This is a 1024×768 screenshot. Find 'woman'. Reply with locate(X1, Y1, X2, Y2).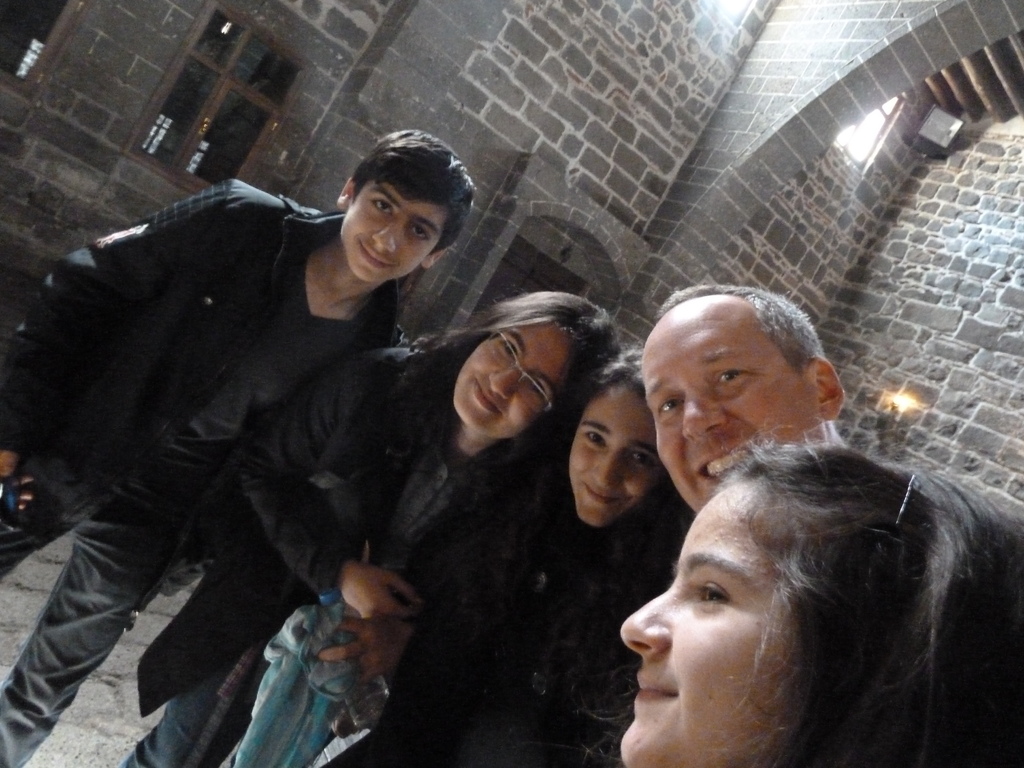
locate(134, 300, 616, 767).
